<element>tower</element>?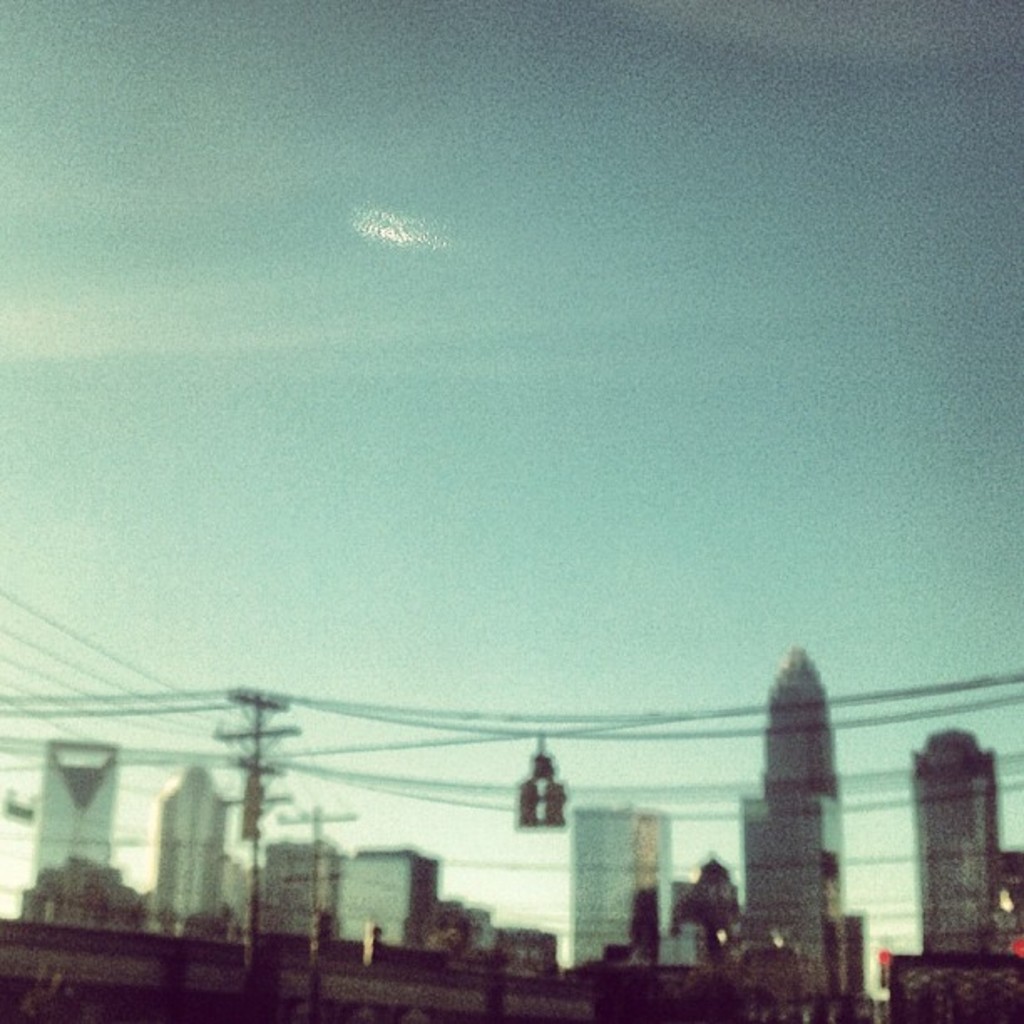
bbox(254, 855, 345, 950)
